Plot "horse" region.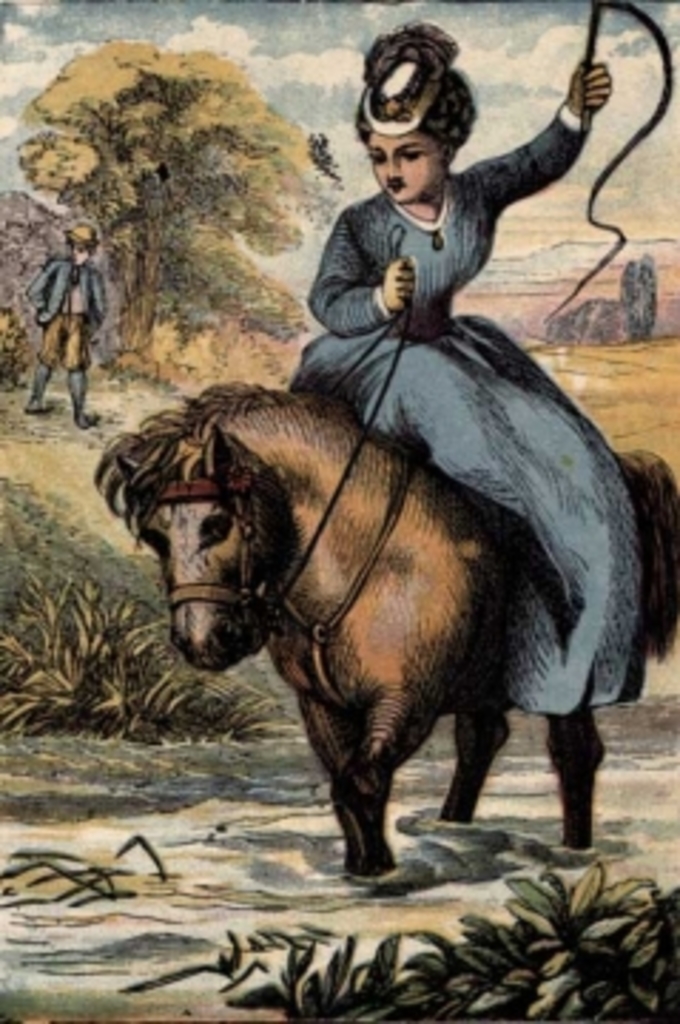
Plotted at <bbox>97, 375, 677, 876</bbox>.
